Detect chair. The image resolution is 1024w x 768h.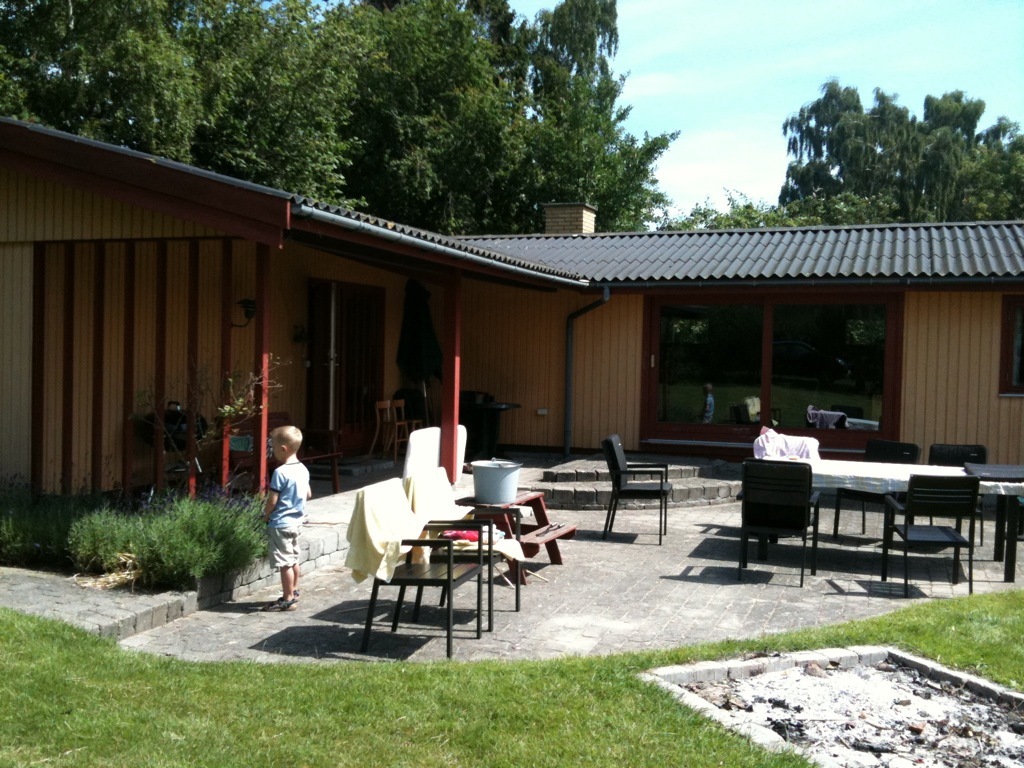
locate(883, 474, 983, 598).
